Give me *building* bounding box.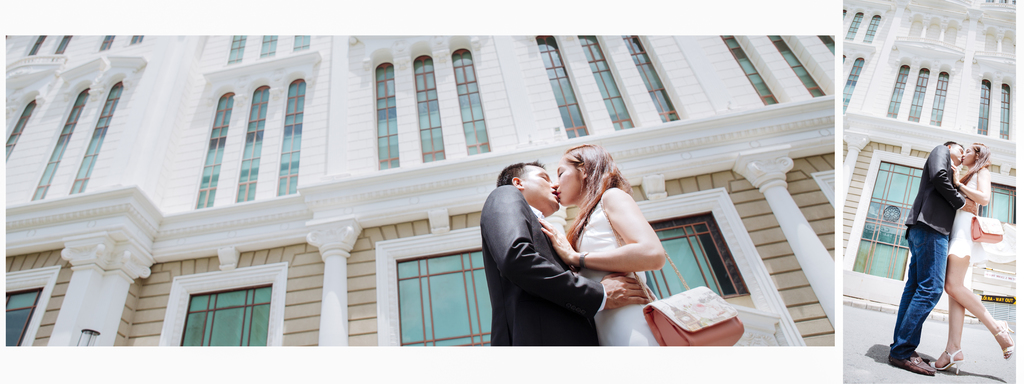
bbox(844, 0, 1017, 330).
